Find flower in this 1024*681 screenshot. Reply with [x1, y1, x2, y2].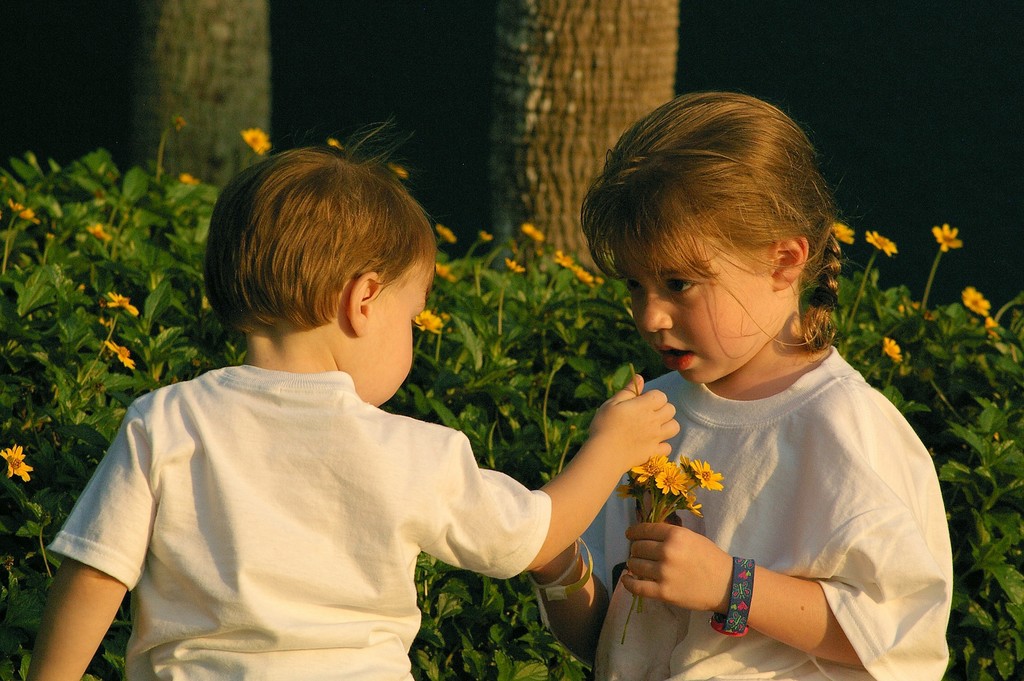
[881, 334, 897, 363].
